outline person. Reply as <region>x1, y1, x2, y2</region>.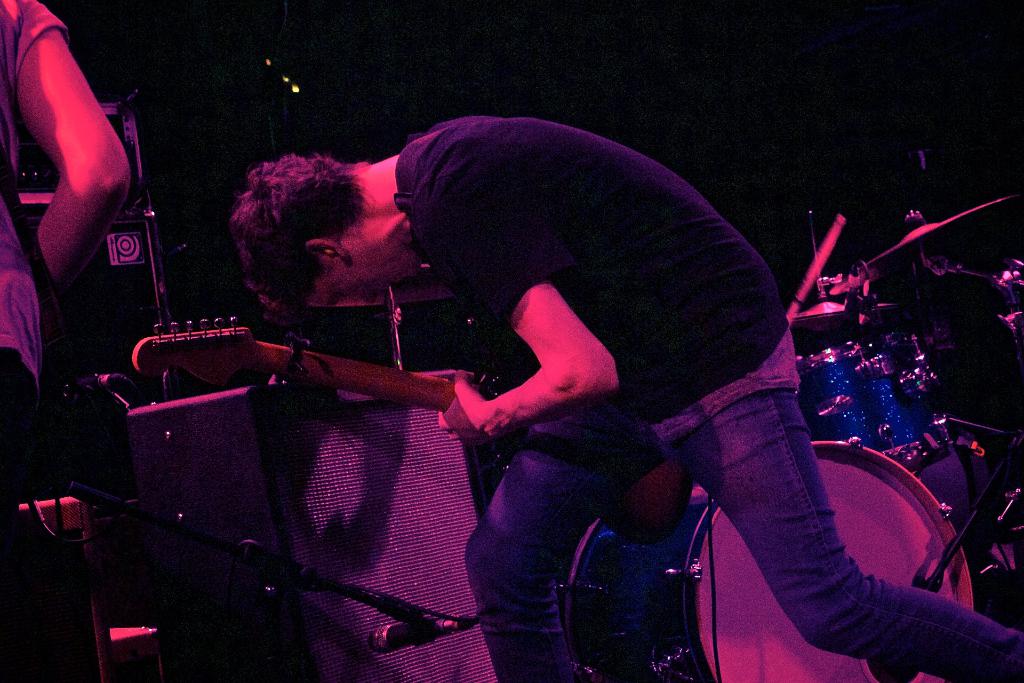
<region>223, 110, 1023, 682</region>.
